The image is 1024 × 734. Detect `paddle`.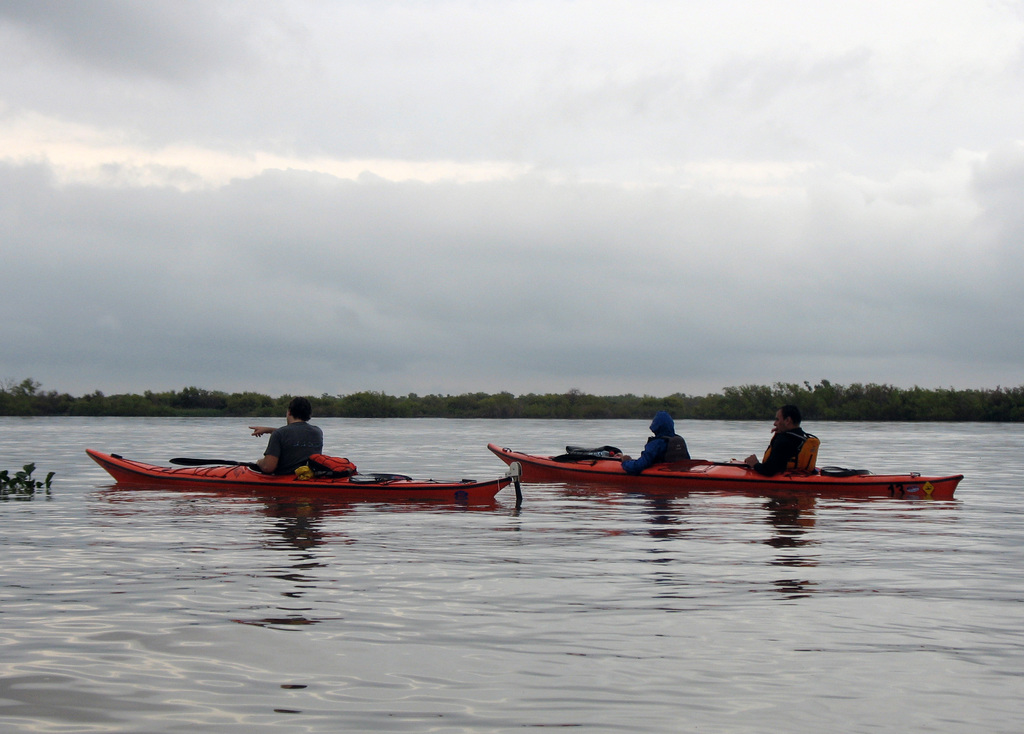
Detection: (170,458,262,468).
